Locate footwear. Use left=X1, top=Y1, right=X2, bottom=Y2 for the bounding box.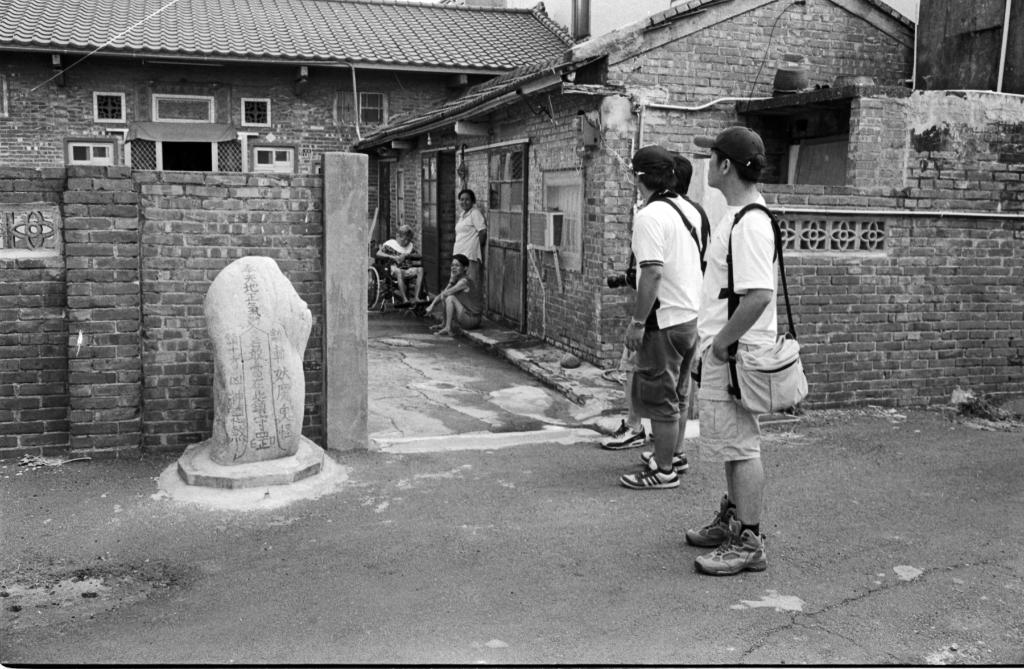
left=598, top=419, right=647, bottom=449.
